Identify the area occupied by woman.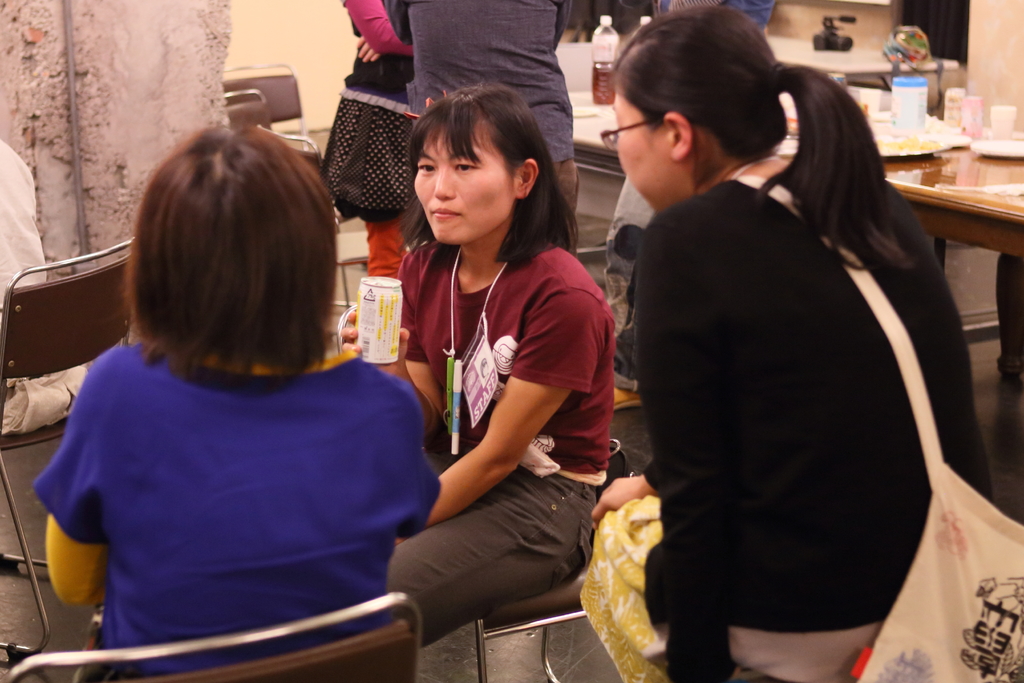
Area: detection(38, 122, 438, 682).
